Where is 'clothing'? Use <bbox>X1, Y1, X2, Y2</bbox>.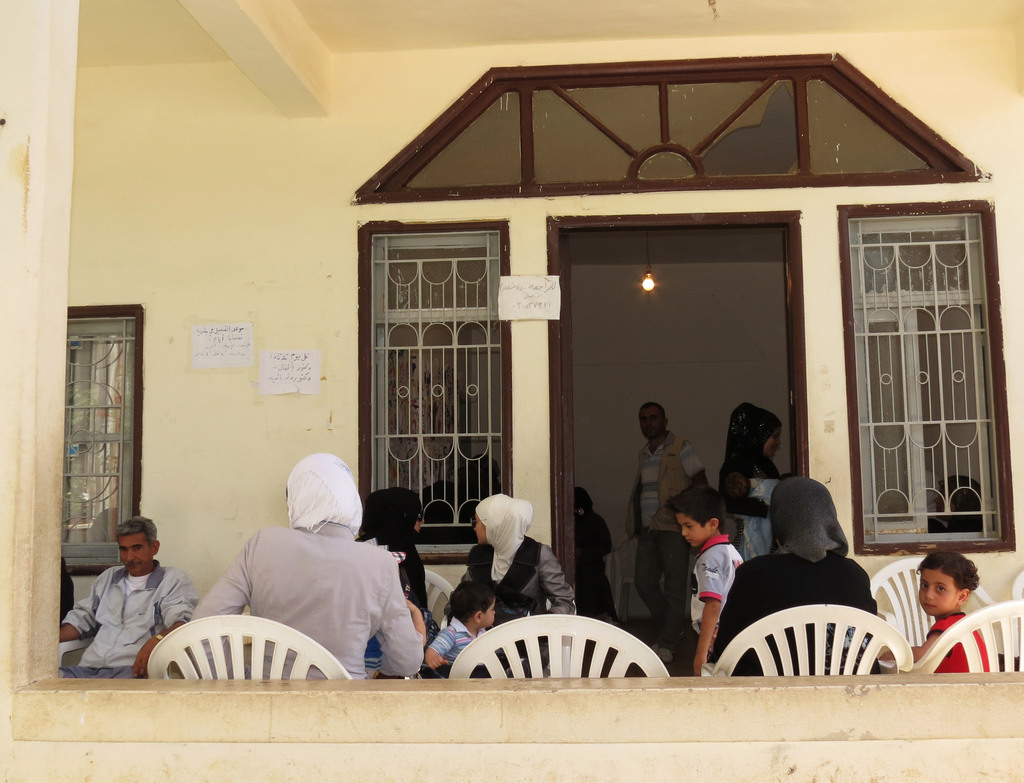
<bbox>692, 537, 744, 654</bbox>.
